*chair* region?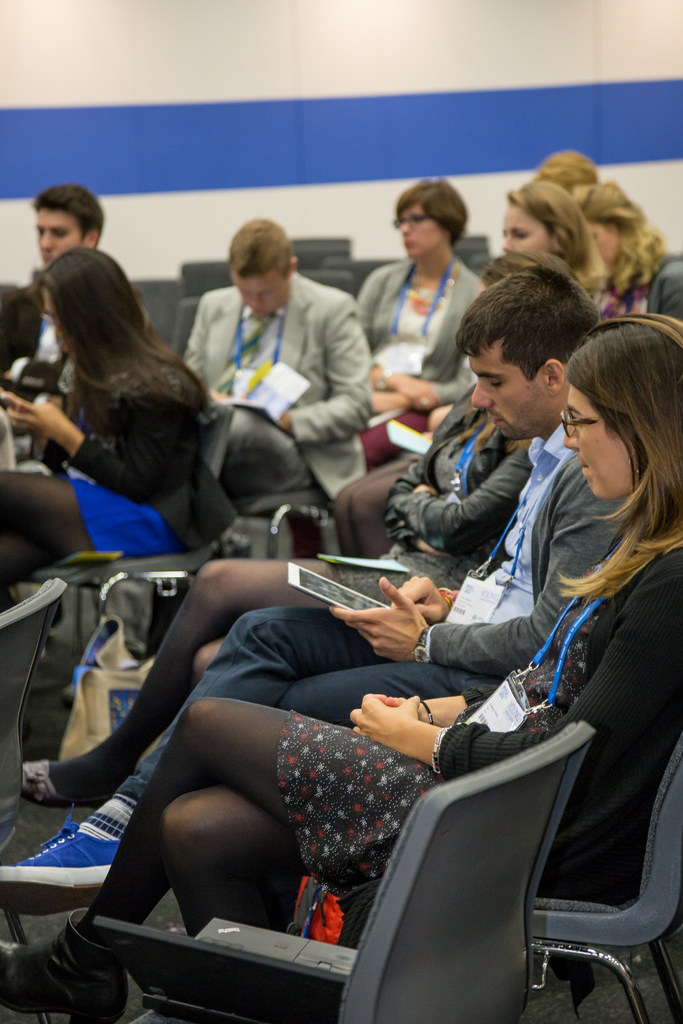
<region>0, 576, 66, 1023</region>
